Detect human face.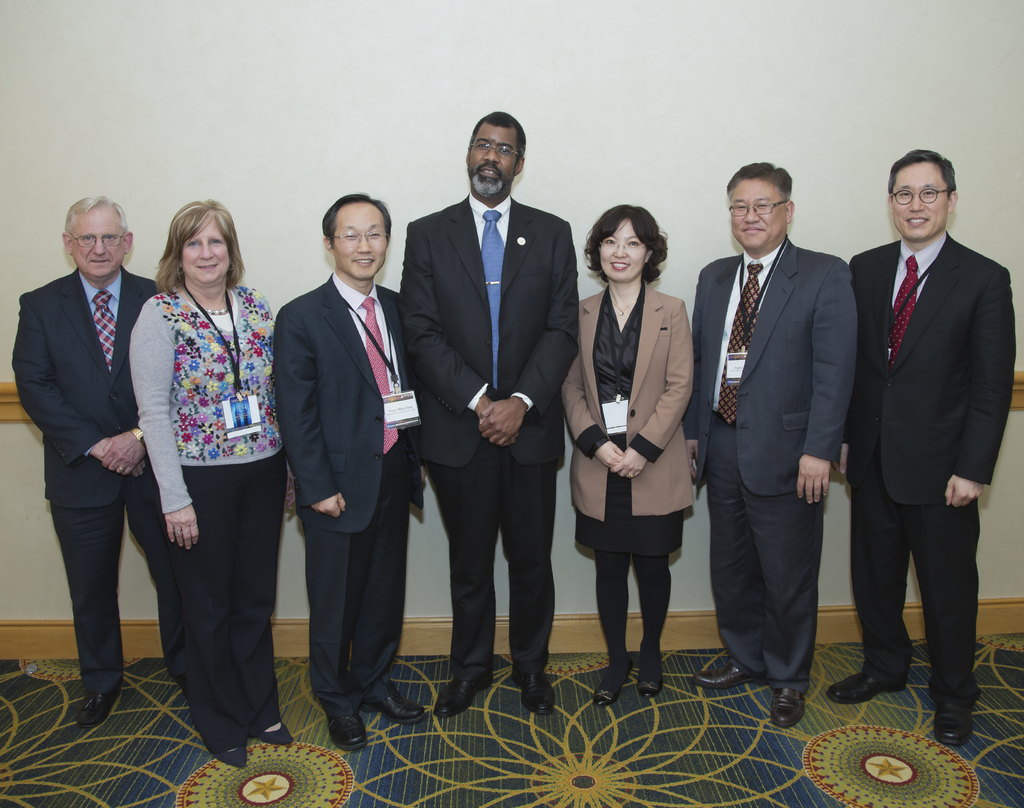
Detected at {"x1": 67, "y1": 201, "x2": 130, "y2": 280}.
